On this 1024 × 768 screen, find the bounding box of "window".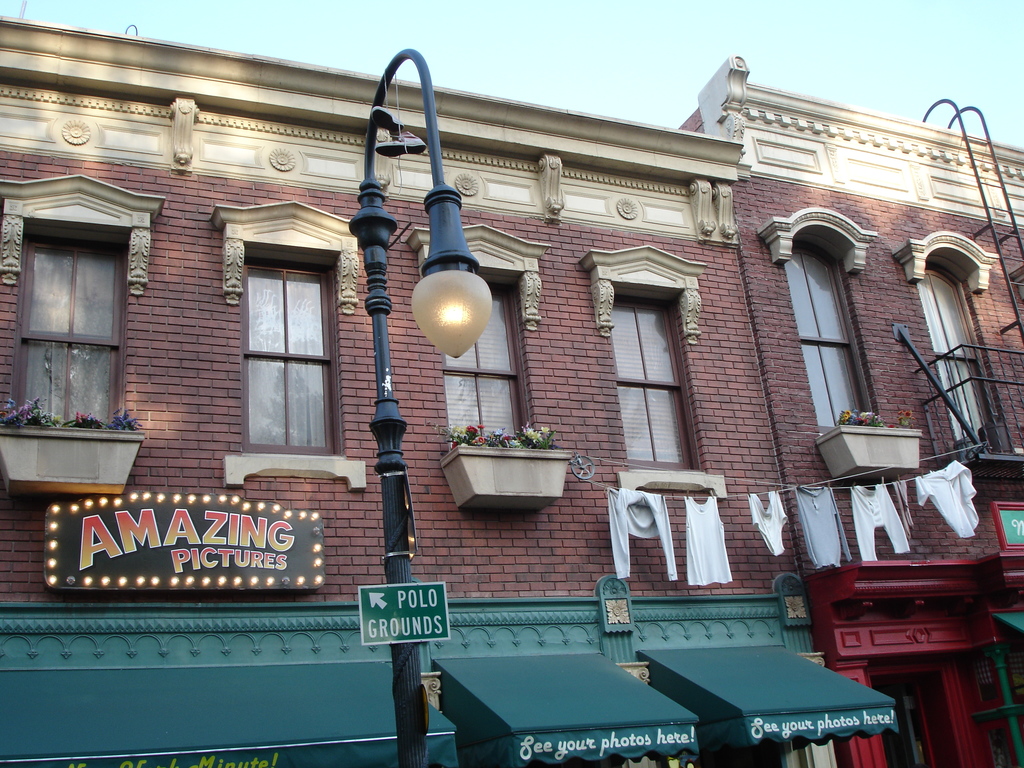
Bounding box: locate(221, 219, 328, 460).
